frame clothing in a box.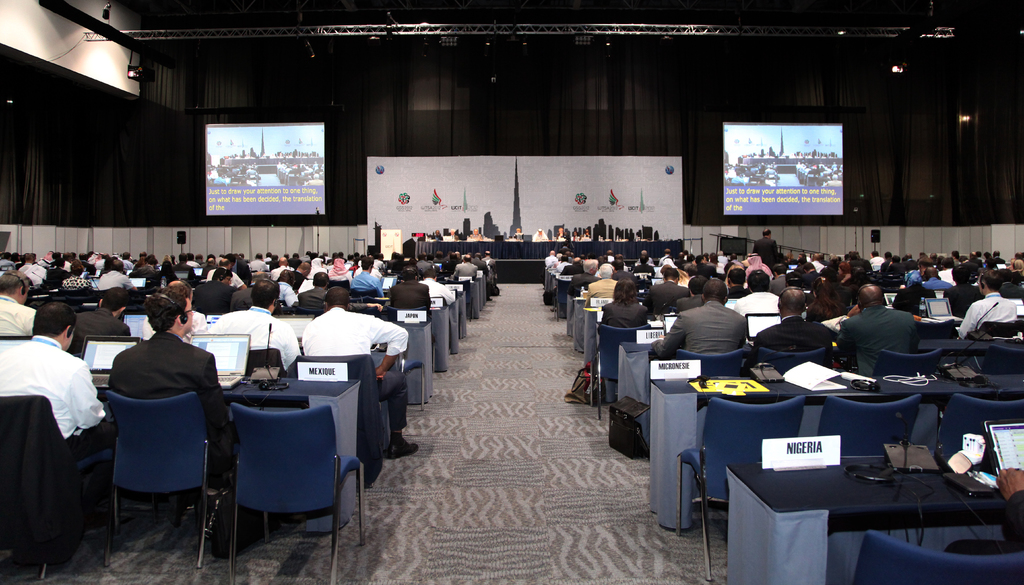
643/286/694/320.
